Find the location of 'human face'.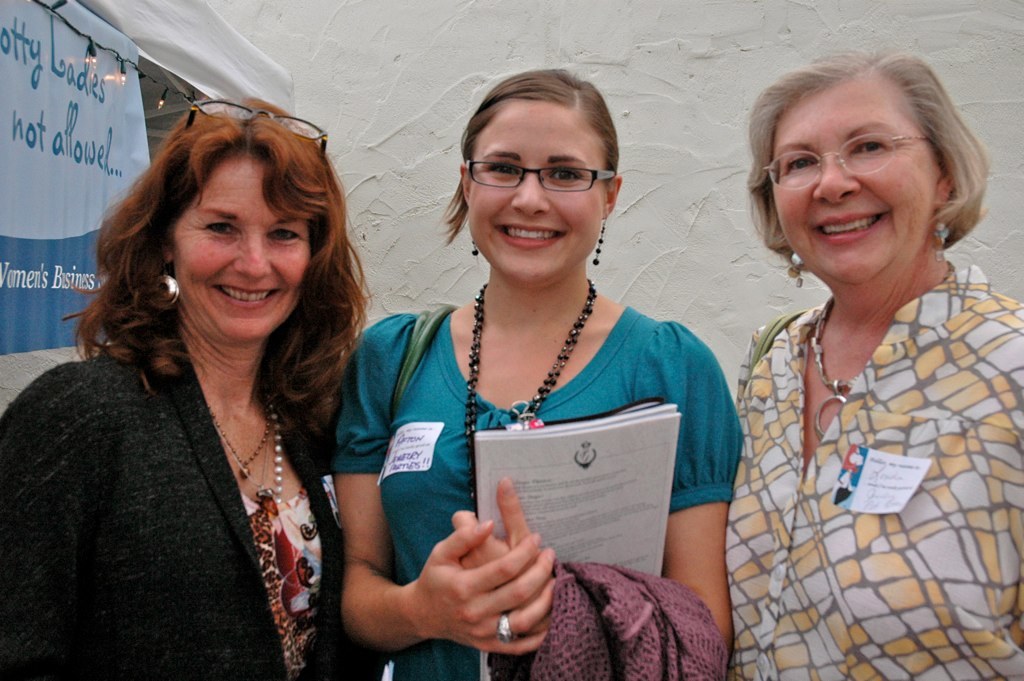
Location: rect(178, 144, 315, 346).
